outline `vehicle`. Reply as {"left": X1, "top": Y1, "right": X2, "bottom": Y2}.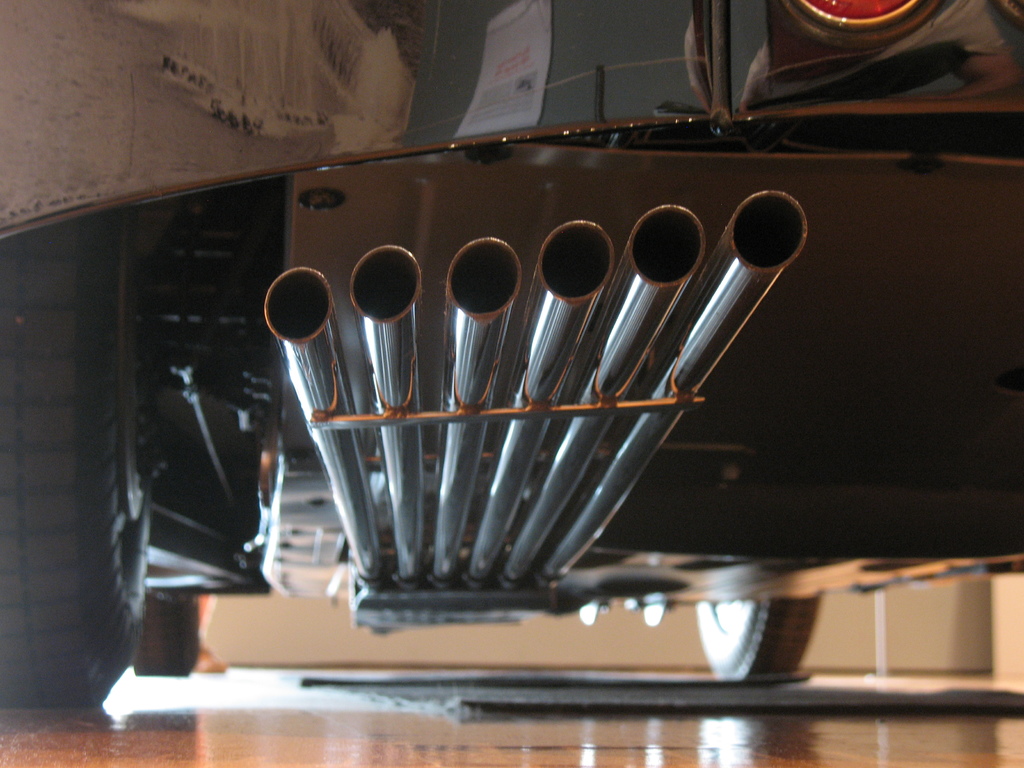
{"left": 0, "top": 0, "right": 1023, "bottom": 719}.
